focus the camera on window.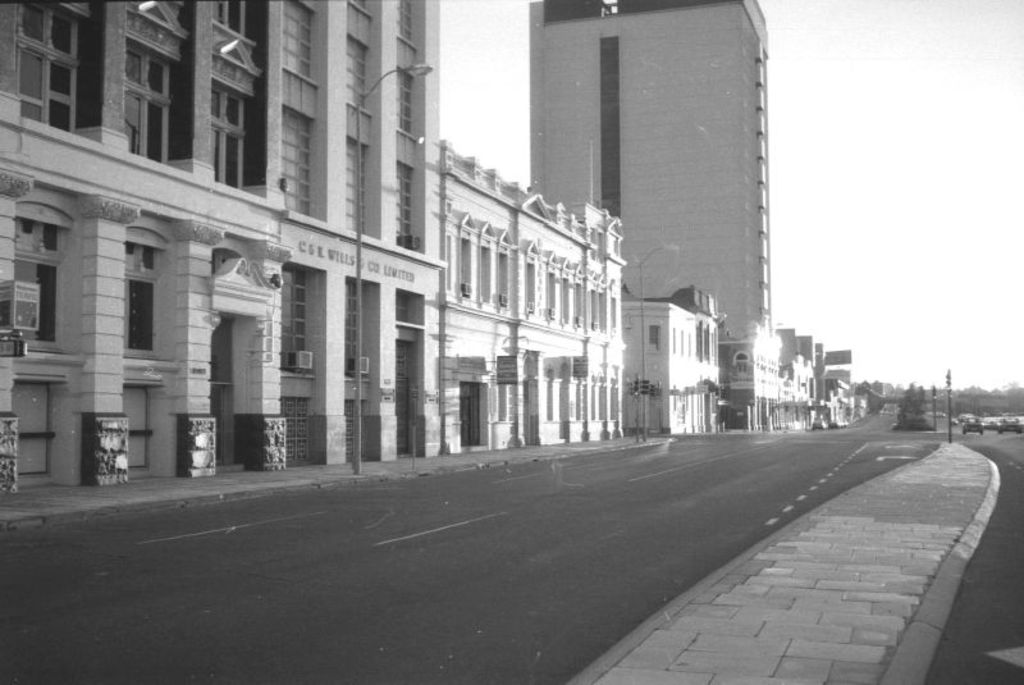
Focus region: <box>346,137,365,230</box>.
